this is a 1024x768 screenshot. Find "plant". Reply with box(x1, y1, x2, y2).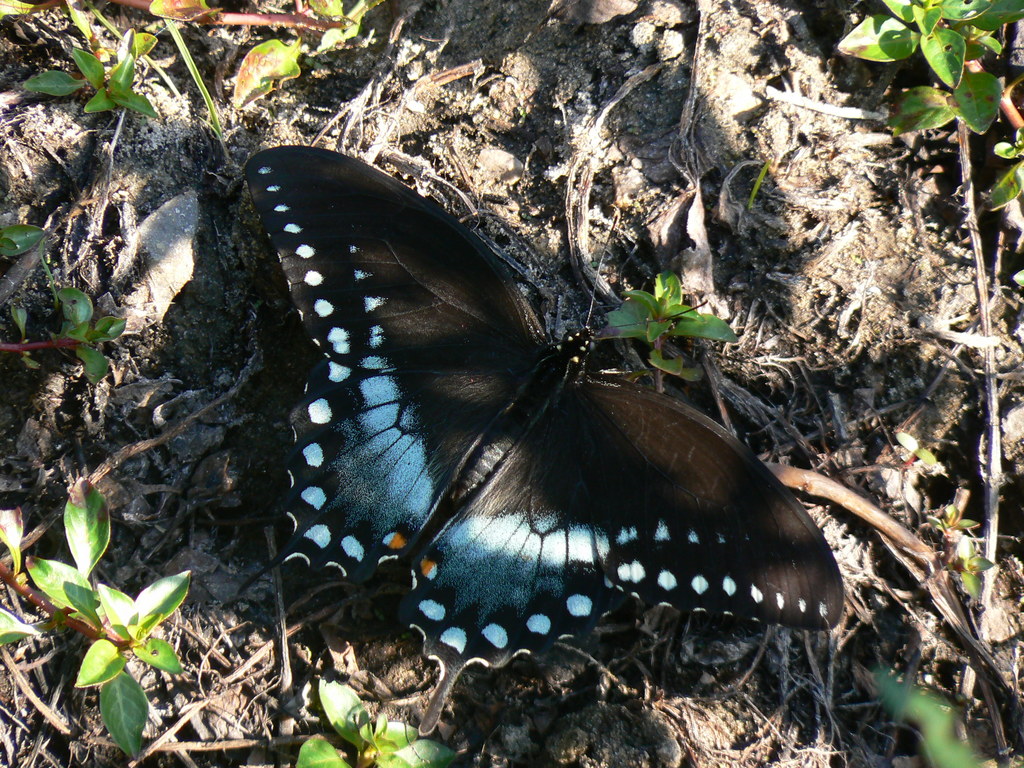
box(28, 36, 181, 126).
